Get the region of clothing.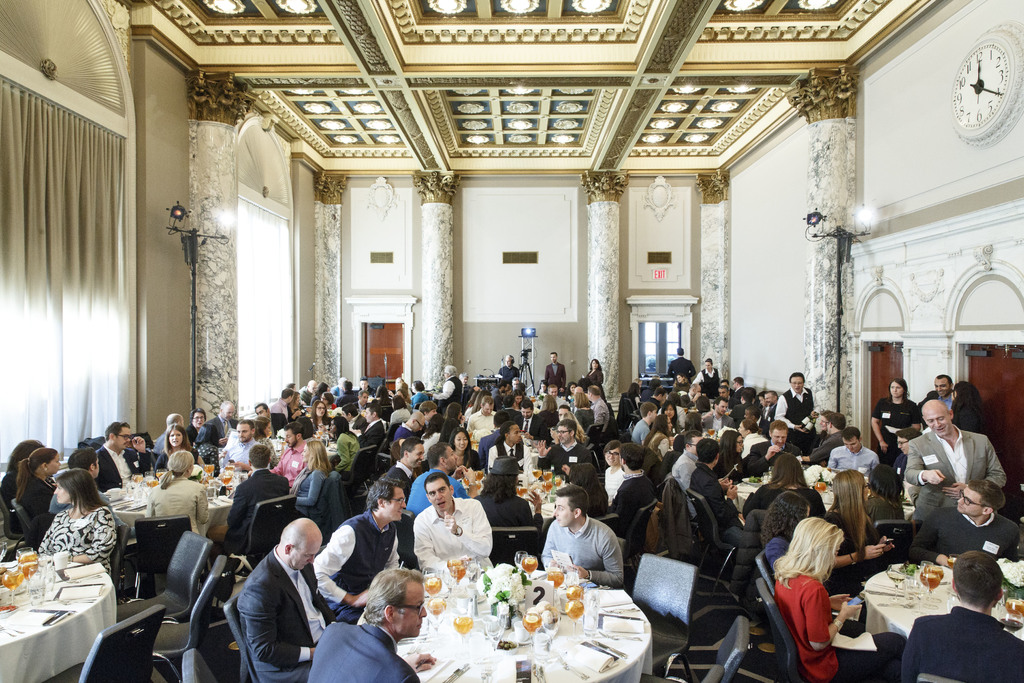
Rect(862, 493, 901, 518).
